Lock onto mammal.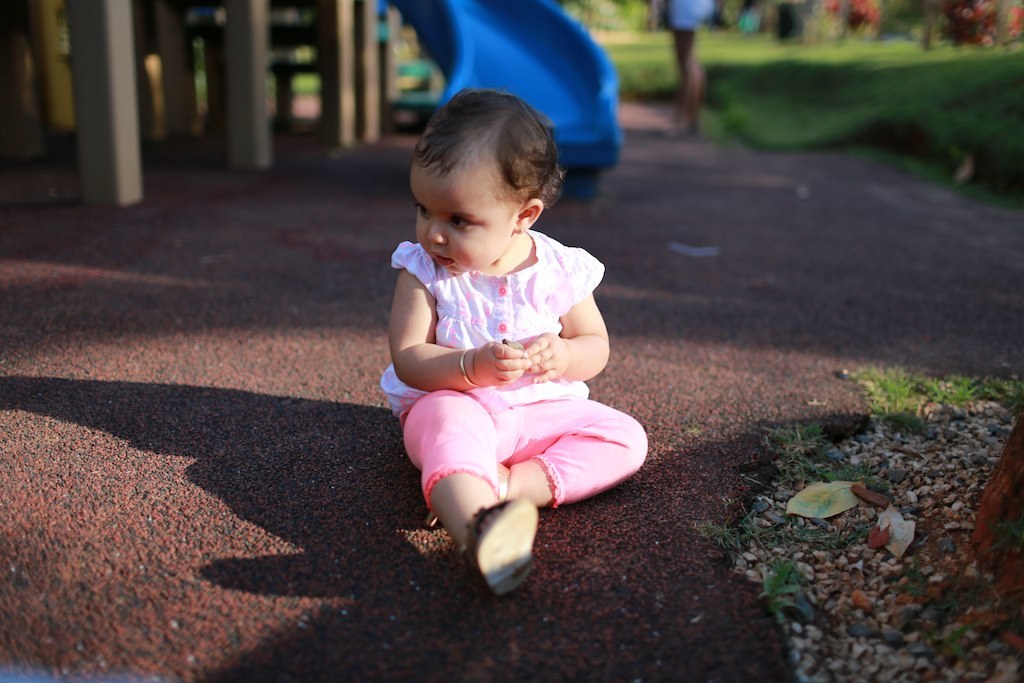
Locked: [left=647, top=0, right=722, bottom=127].
